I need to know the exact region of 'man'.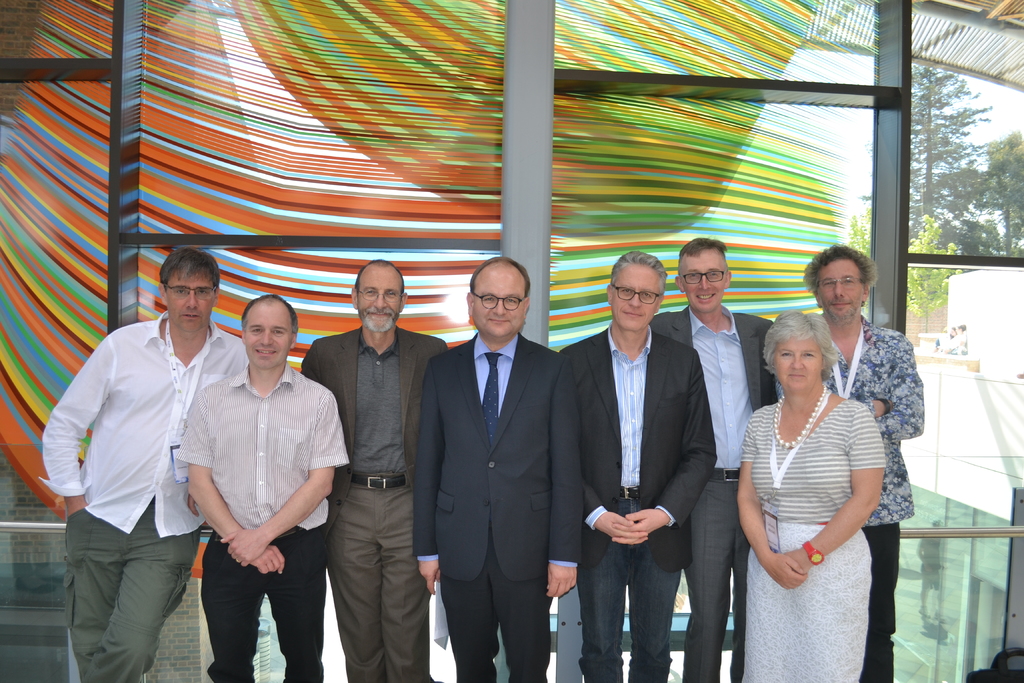
Region: left=35, top=247, right=249, bottom=682.
